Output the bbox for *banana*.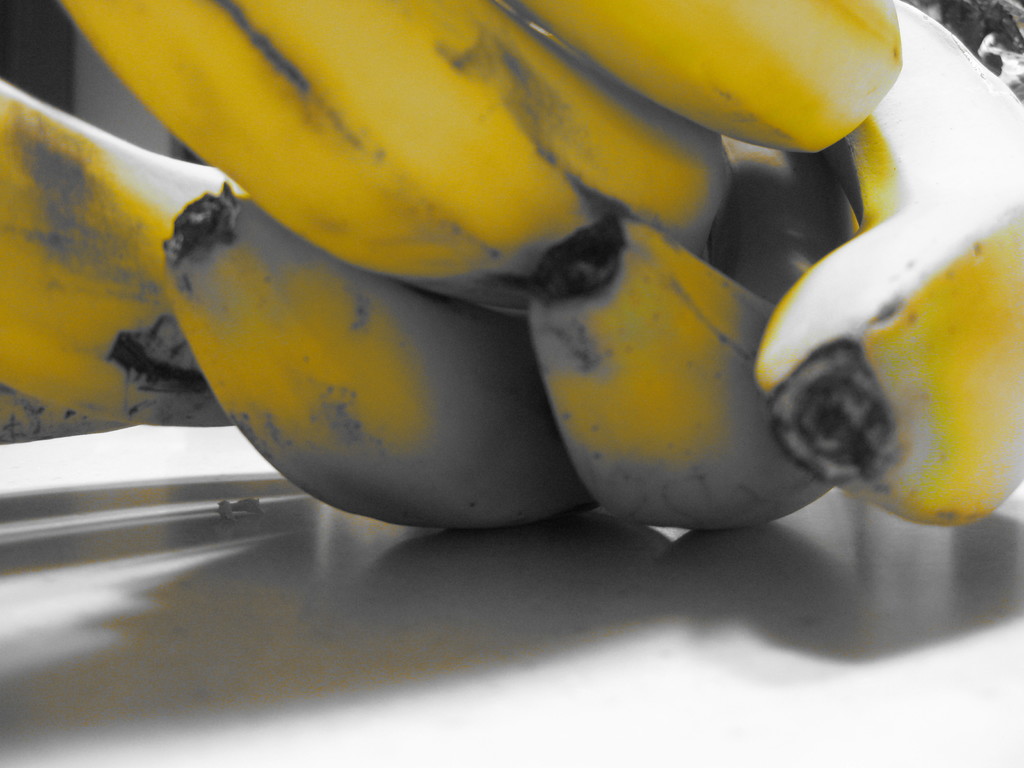
region(504, 0, 904, 156).
